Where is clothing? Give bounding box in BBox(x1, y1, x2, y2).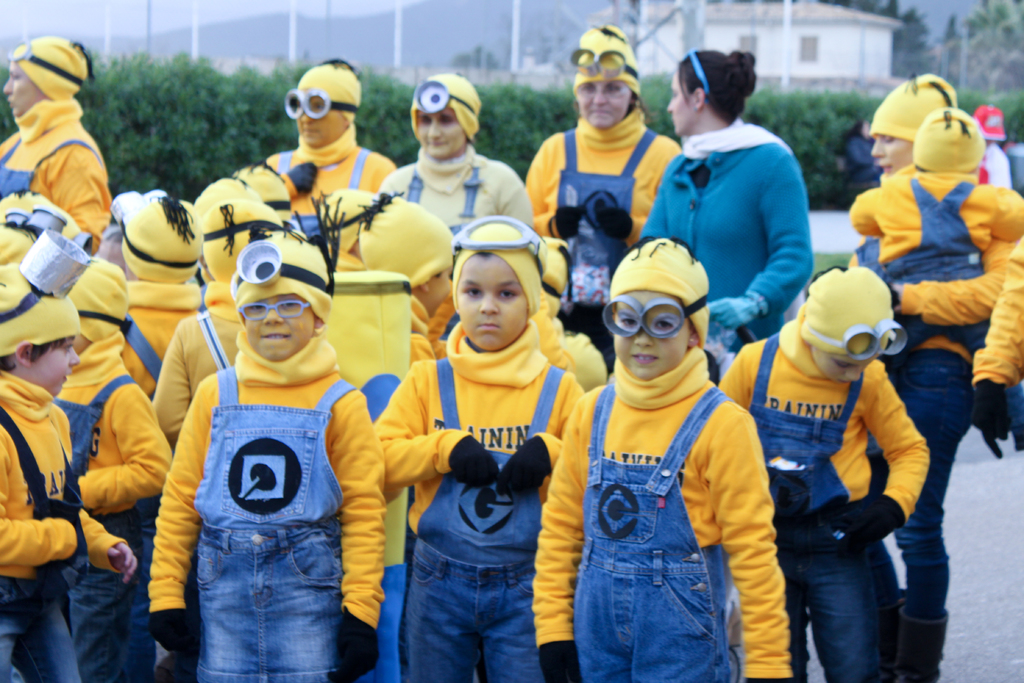
BBox(1, 368, 133, 682).
